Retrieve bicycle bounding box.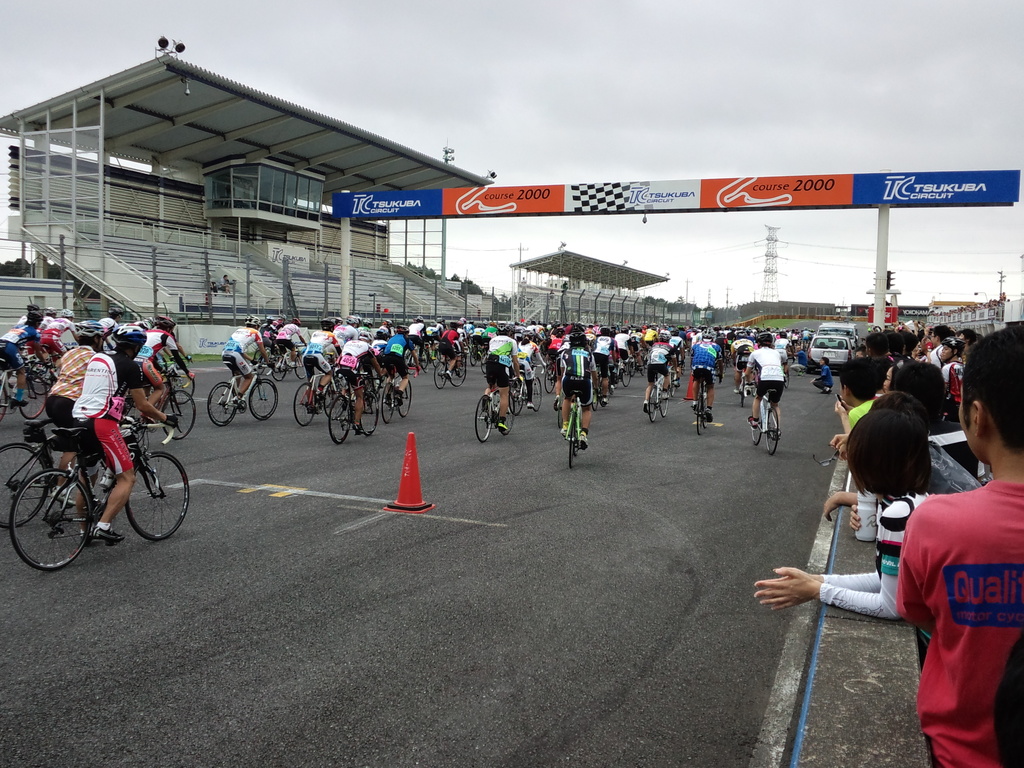
Bounding box: 285 364 335 431.
